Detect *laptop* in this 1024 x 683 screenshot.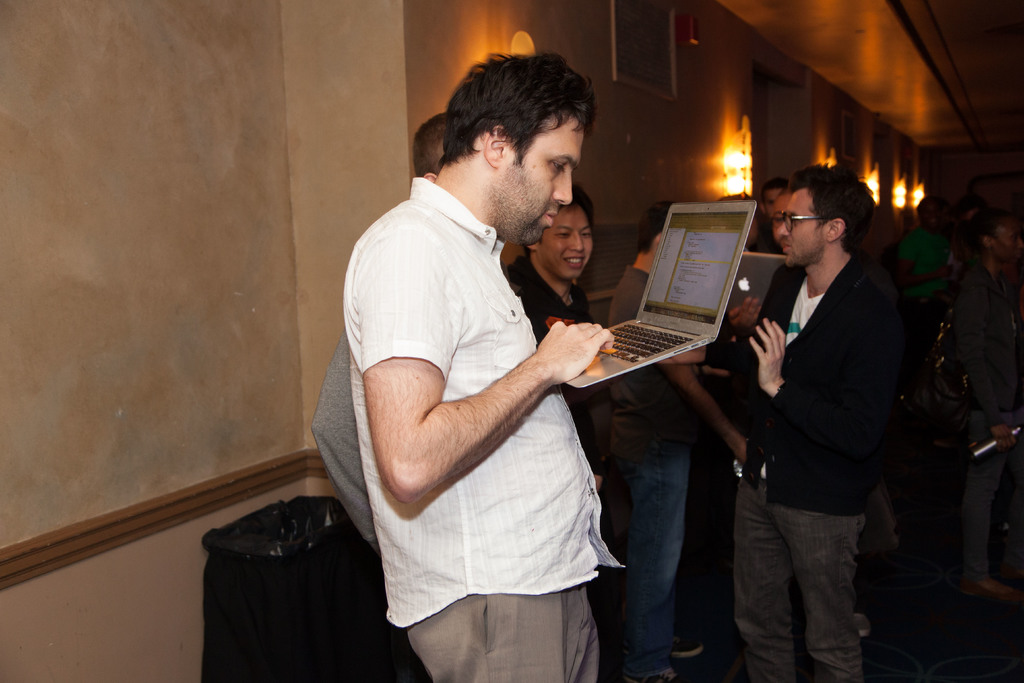
Detection: bbox=[724, 250, 785, 313].
